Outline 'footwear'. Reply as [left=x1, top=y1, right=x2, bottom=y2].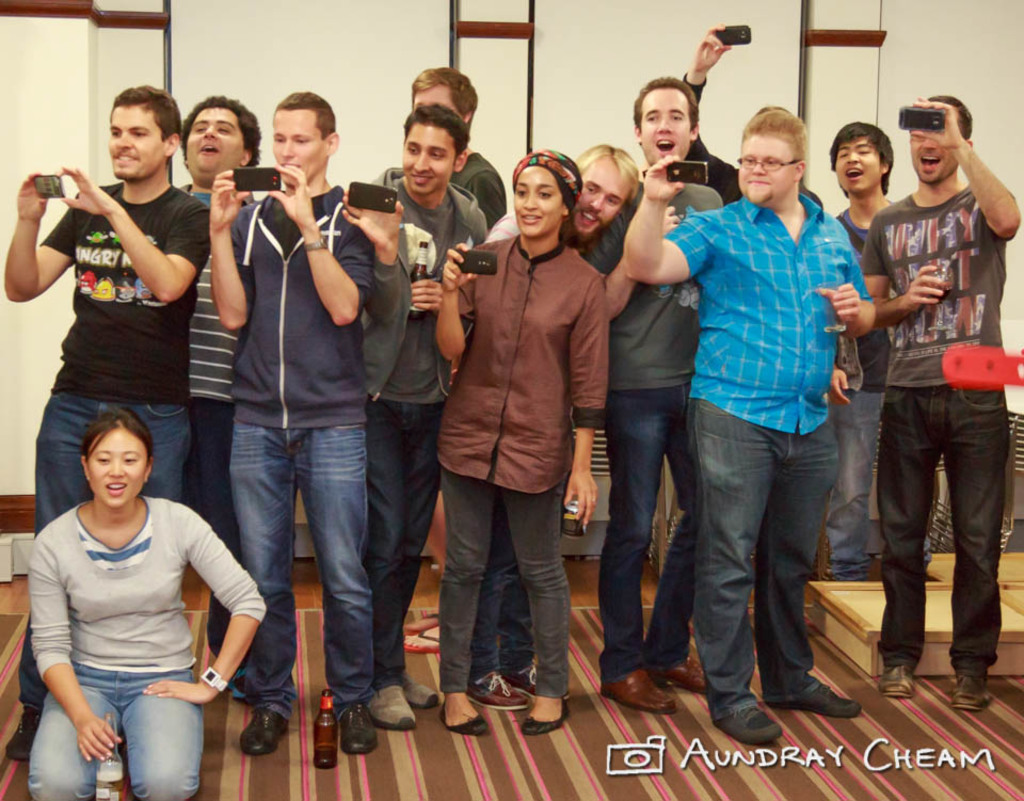
[left=368, top=679, right=413, bottom=726].
